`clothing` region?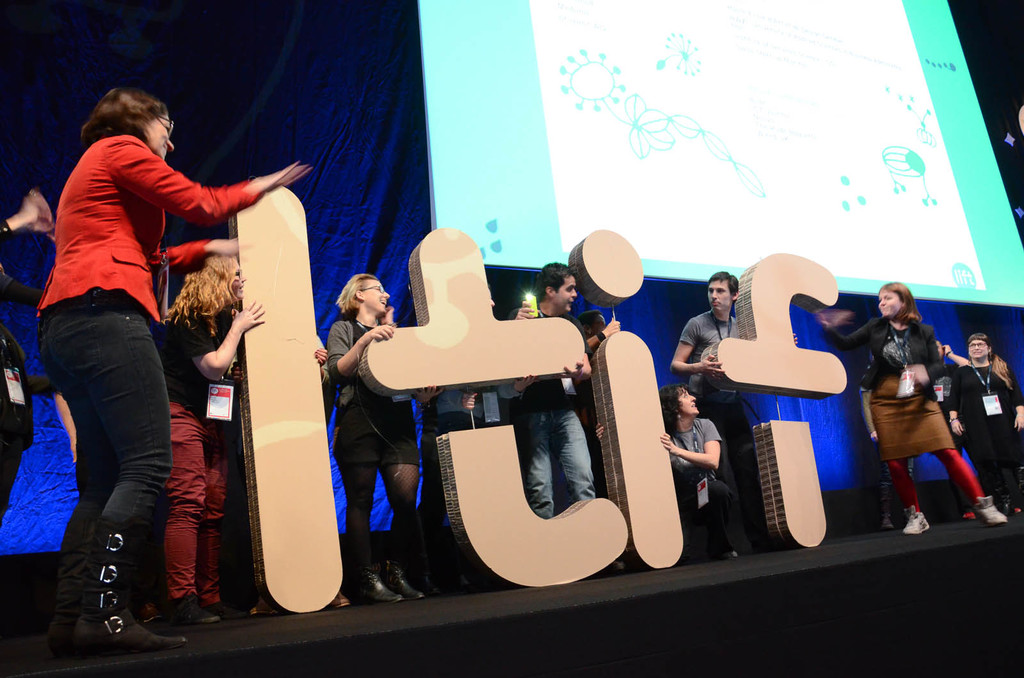
[x1=323, y1=316, x2=426, y2=462]
